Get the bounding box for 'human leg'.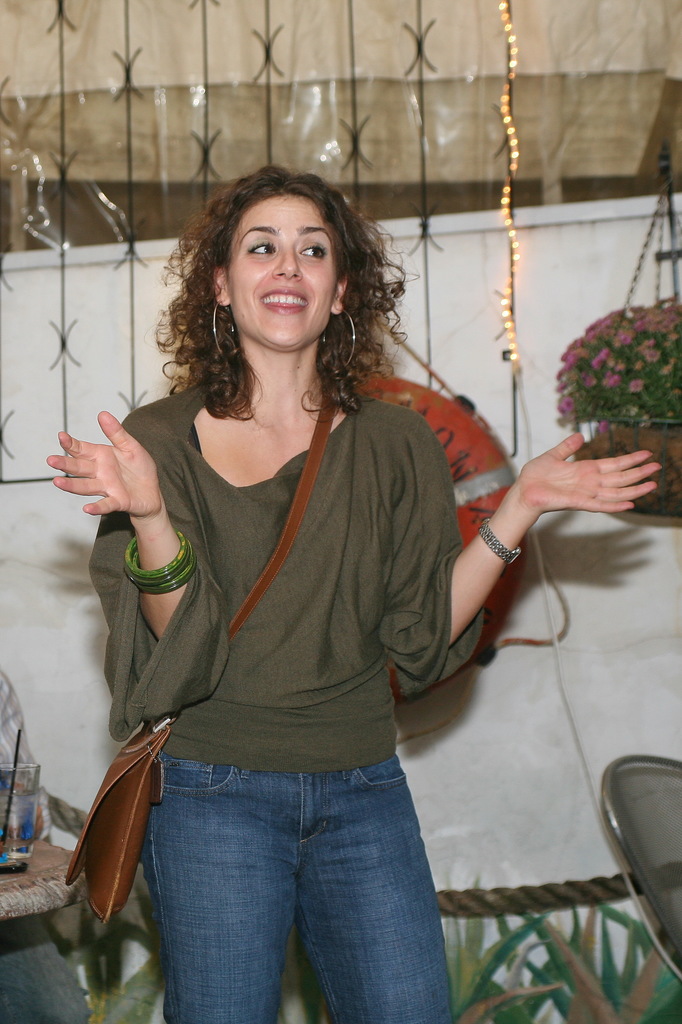
locate(314, 757, 455, 1020).
